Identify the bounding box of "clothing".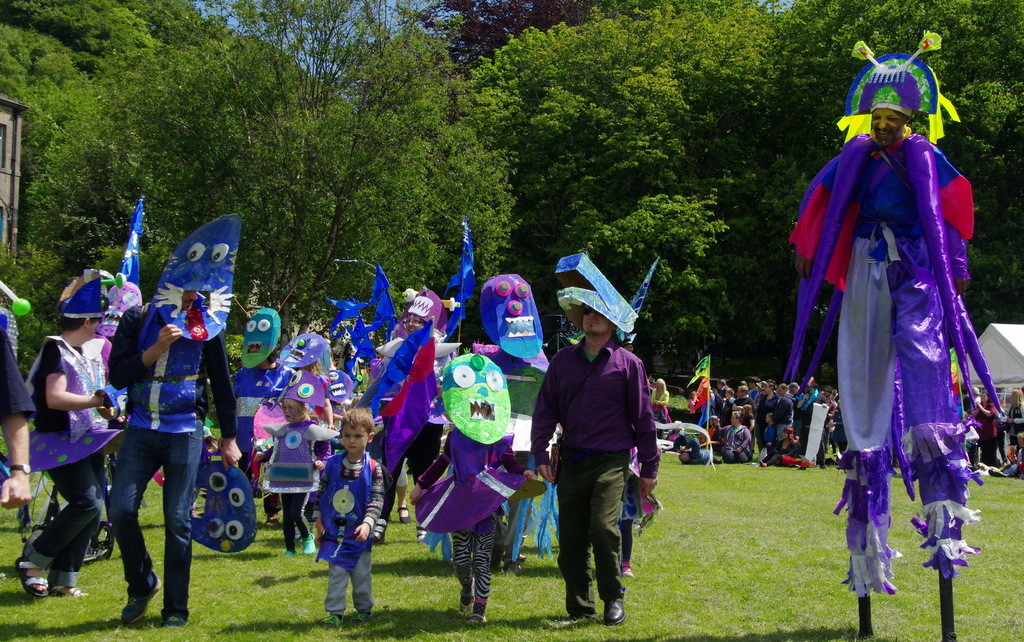
[left=763, top=436, right=799, bottom=462].
